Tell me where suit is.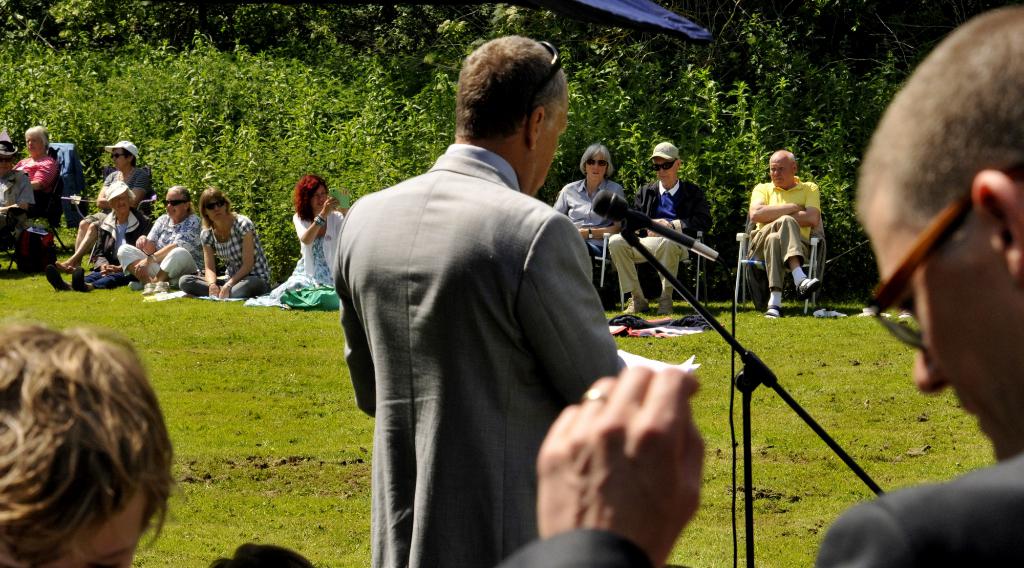
suit is at (left=498, top=449, right=1023, bottom=567).
